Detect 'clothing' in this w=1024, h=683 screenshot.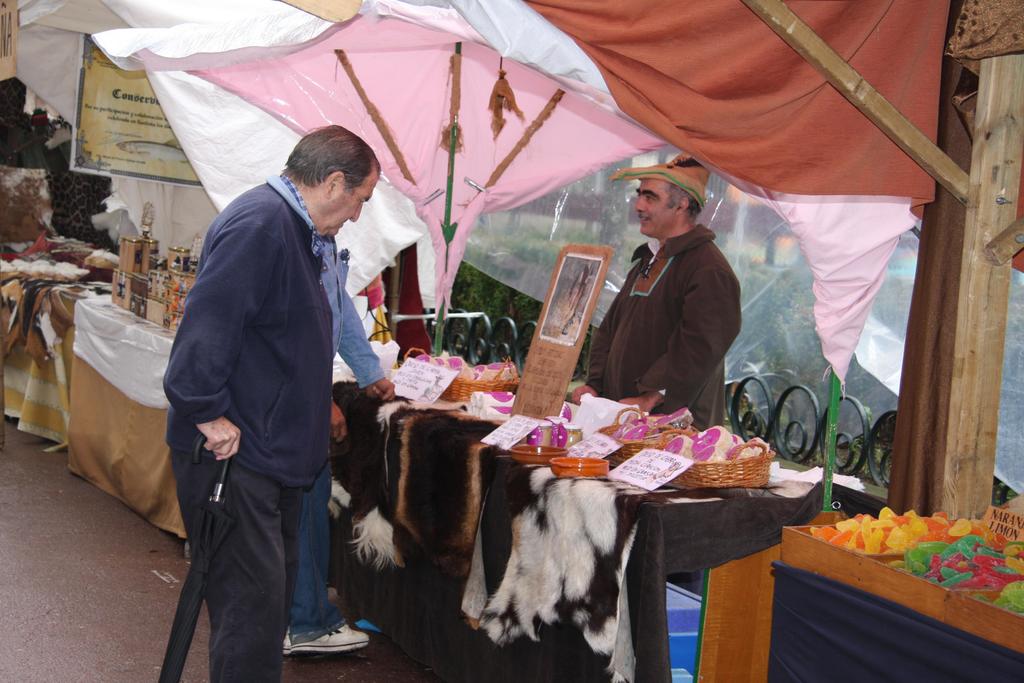
Detection: (589, 218, 747, 441).
